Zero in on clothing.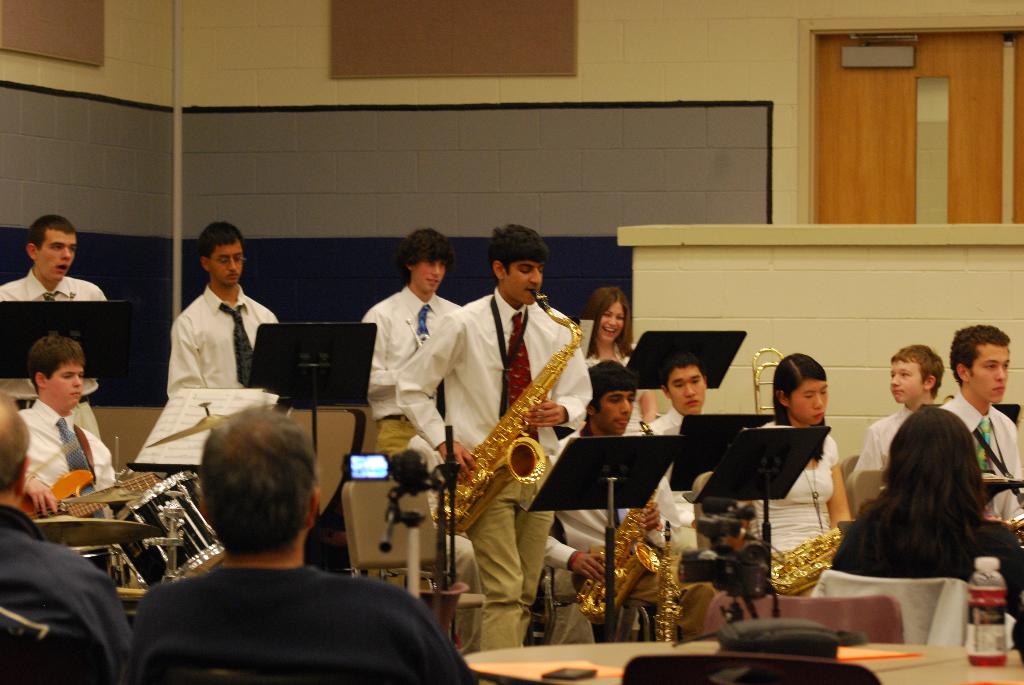
Zeroed in: 943/391/1023/518.
